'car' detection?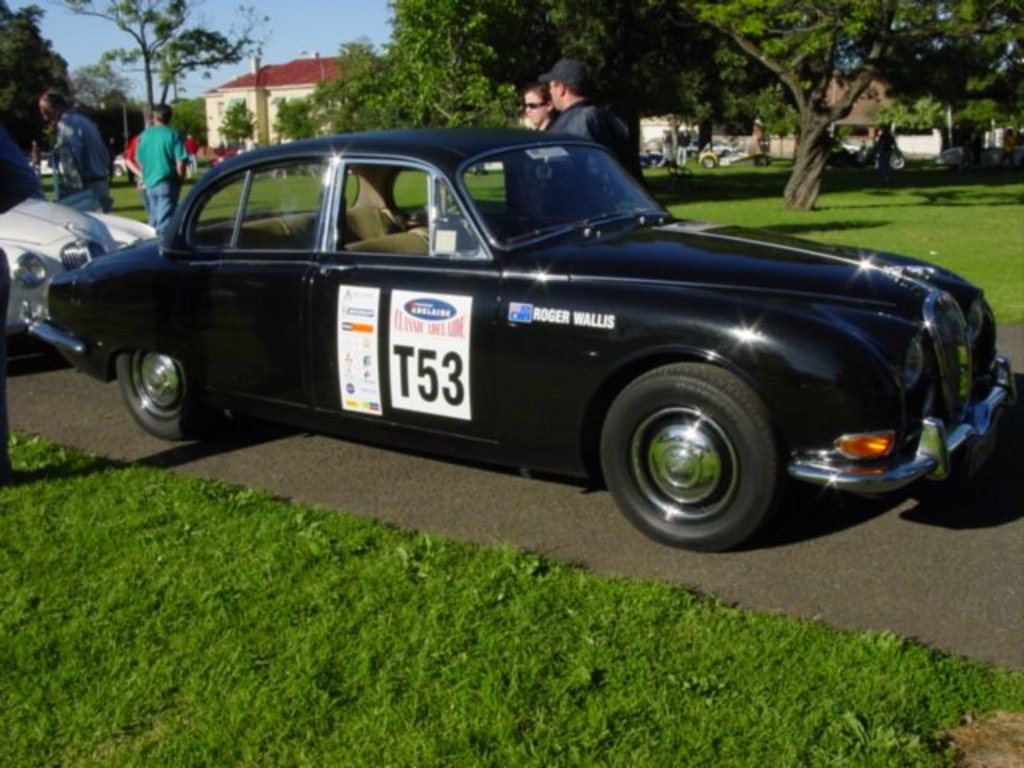
bbox=(0, 200, 157, 326)
